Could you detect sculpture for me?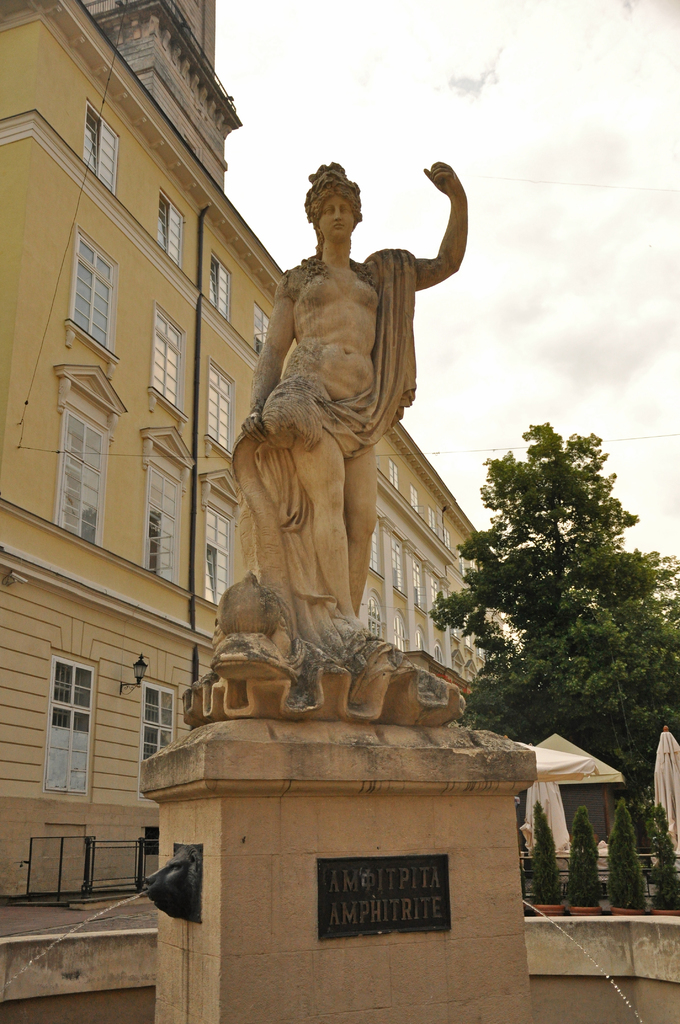
Detection result: select_region(222, 145, 478, 740).
